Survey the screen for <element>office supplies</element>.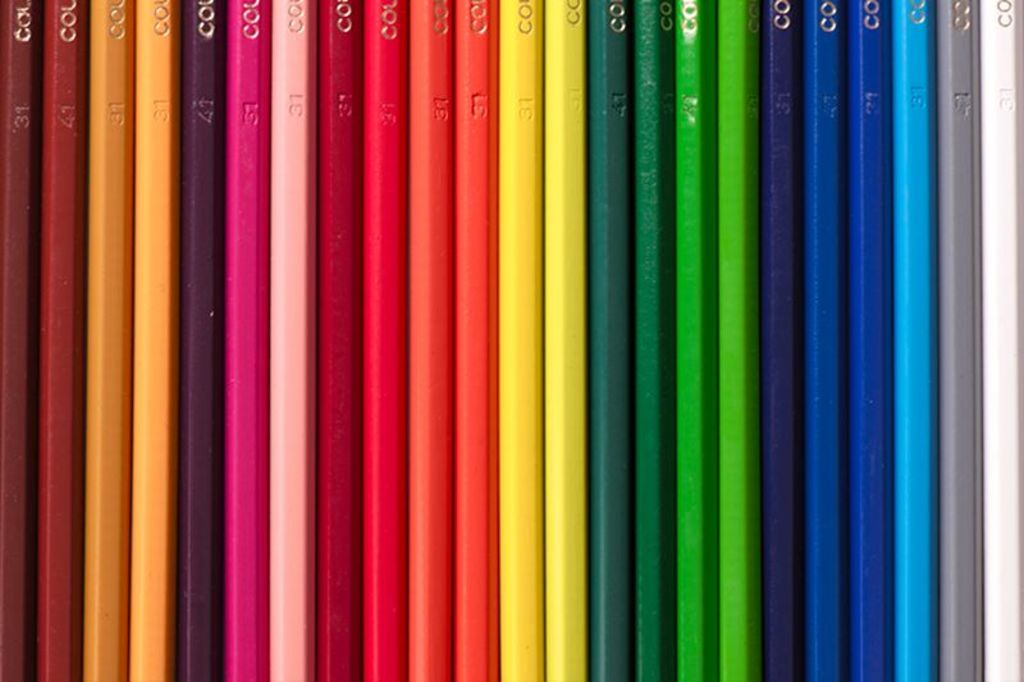
Survey found: select_region(887, 0, 938, 681).
